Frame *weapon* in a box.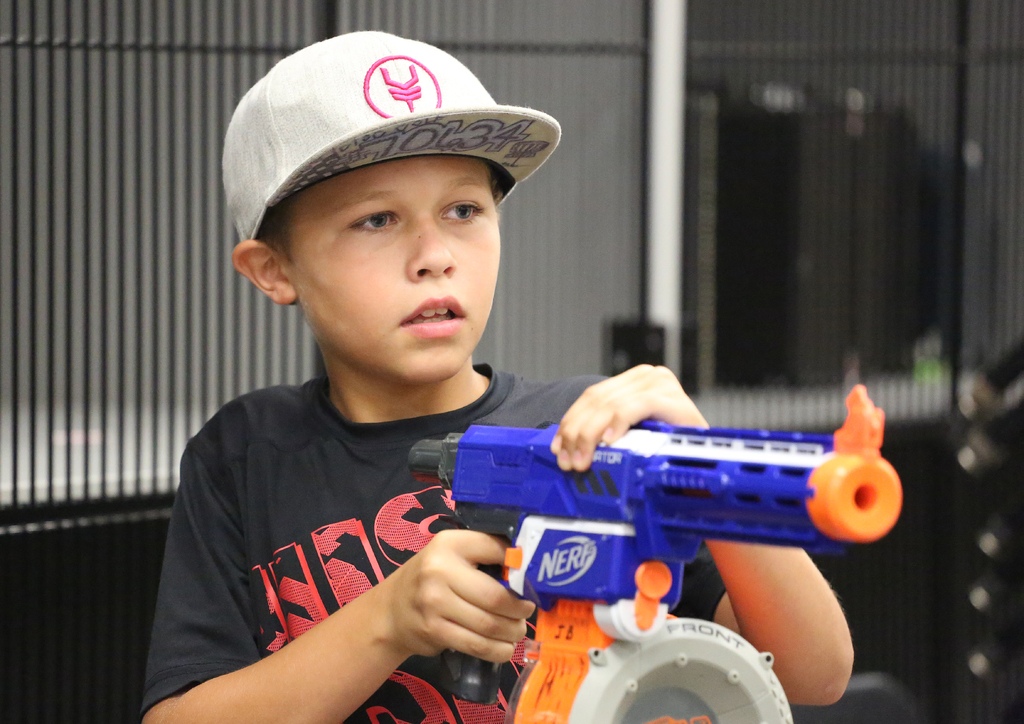
{"left": 464, "top": 377, "right": 844, "bottom": 684}.
